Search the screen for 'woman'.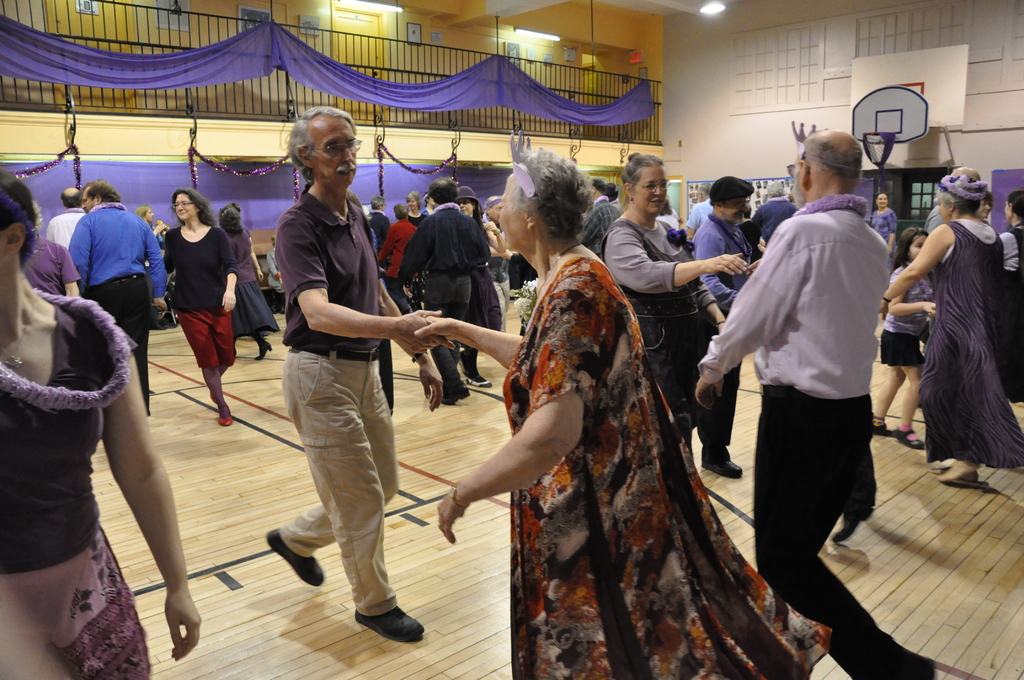
Found at select_region(163, 190, 243, 426).
